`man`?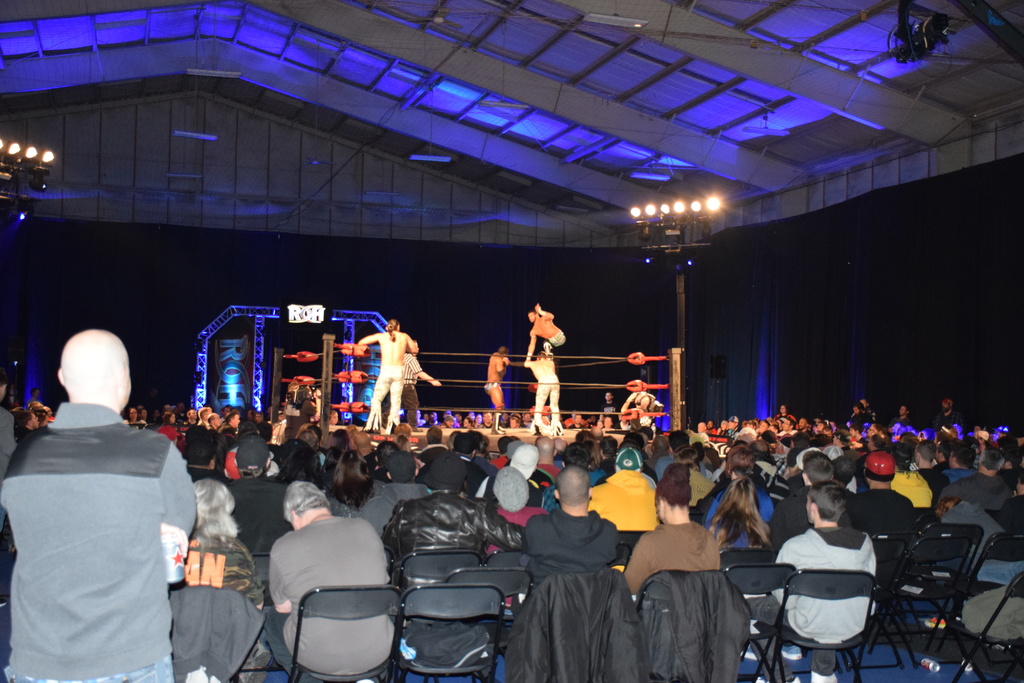
bbox=[356, 317, 415, 434]
